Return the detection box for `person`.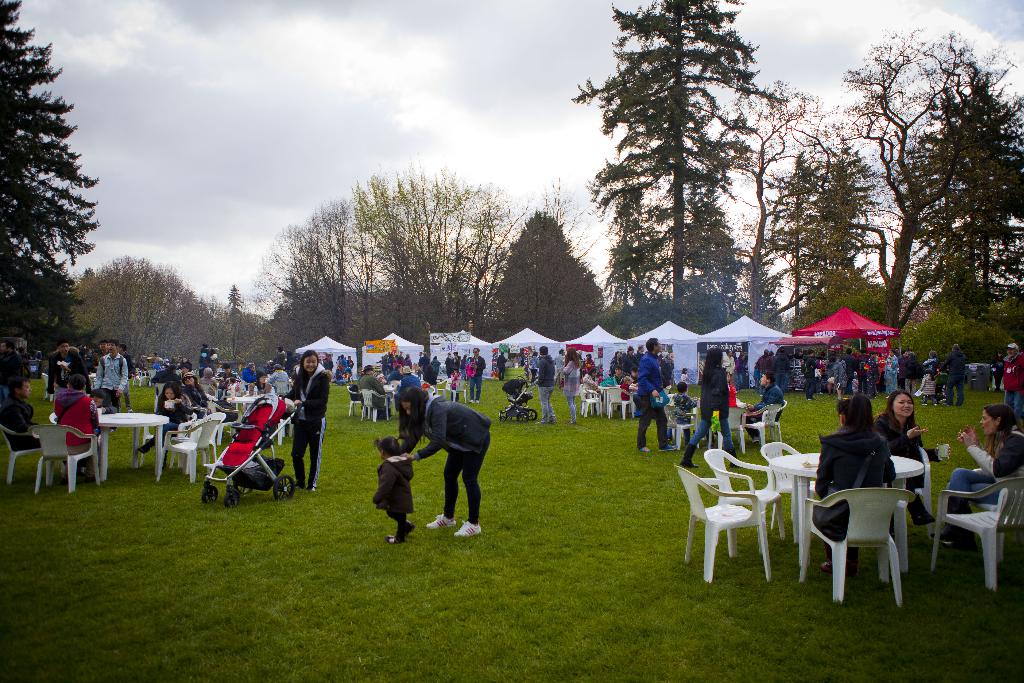
detection(680, 366, 691, 393).
